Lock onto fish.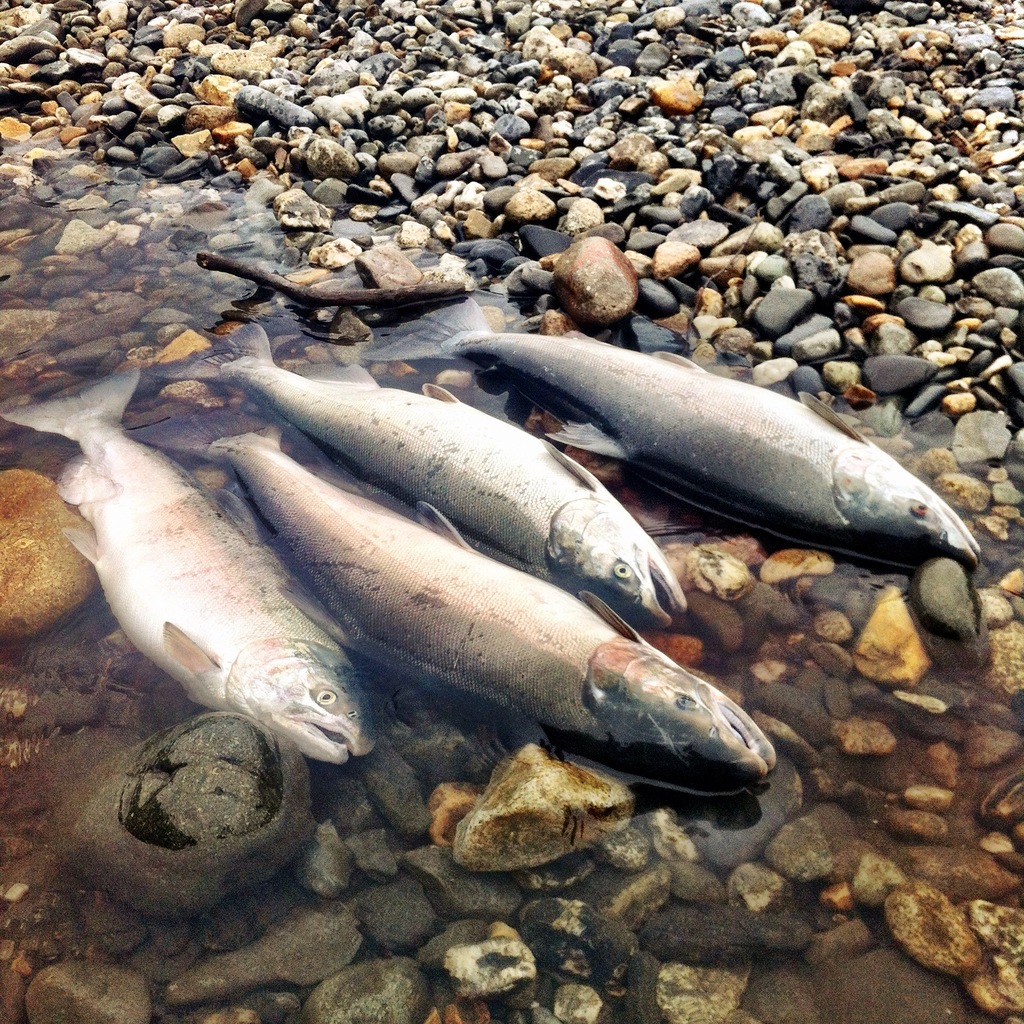
Locked: 378,285,987,581.
